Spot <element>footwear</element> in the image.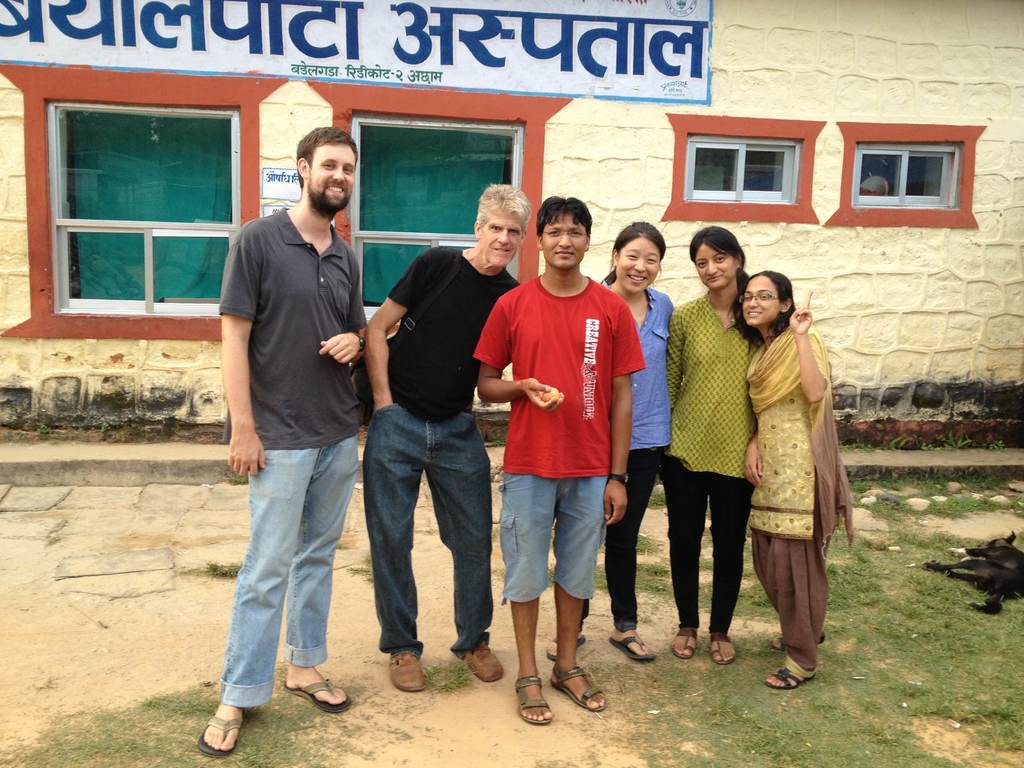
<element>footwear</element> found at <box>196,712,244,759</box>.
